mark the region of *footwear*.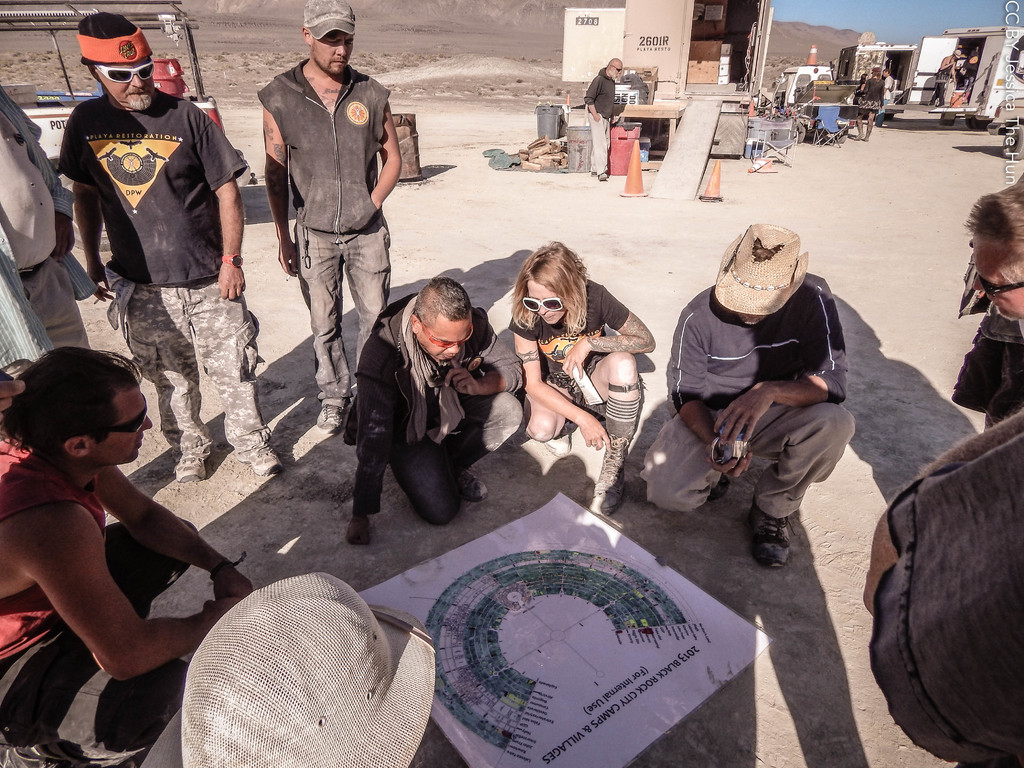
Region: locate(854, 127, 867, 140).
